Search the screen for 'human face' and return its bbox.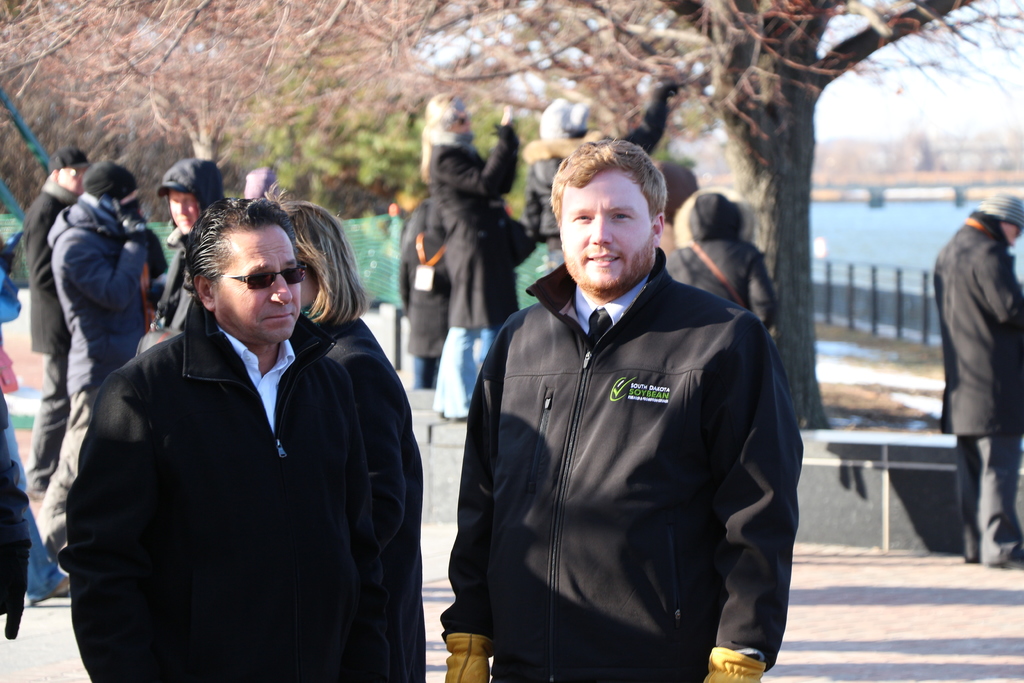
Found: l=220, t=218, r=304, b=342.
